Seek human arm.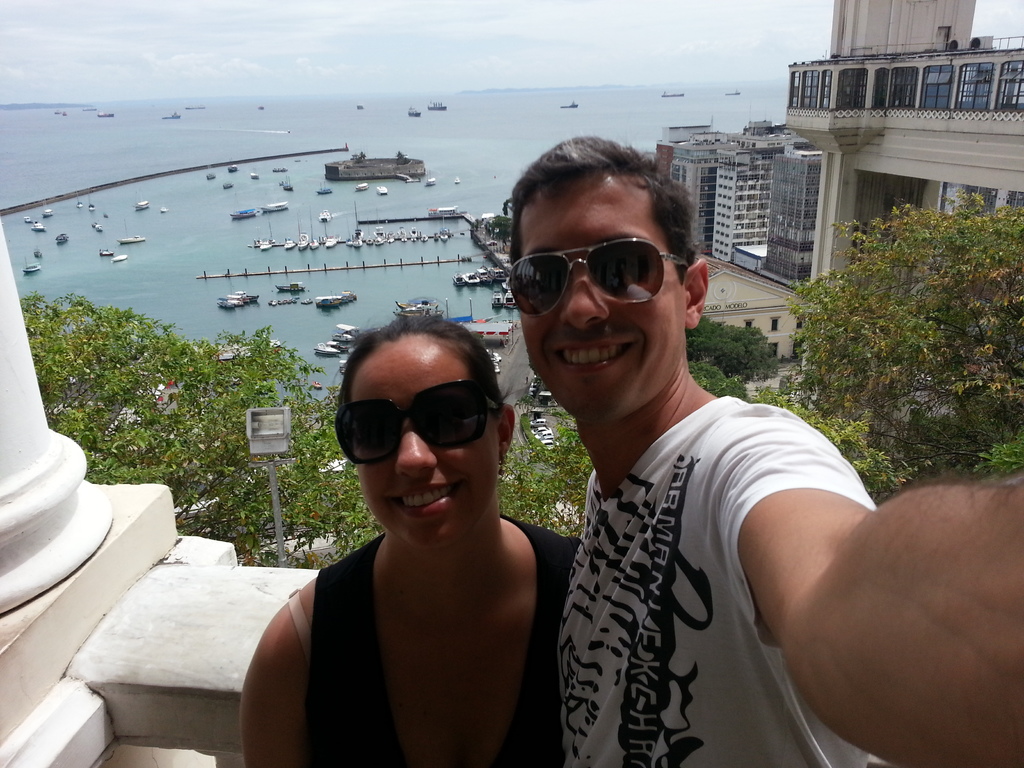
pyautogui.locateOnScreen(708, 419, 1015, 767).
